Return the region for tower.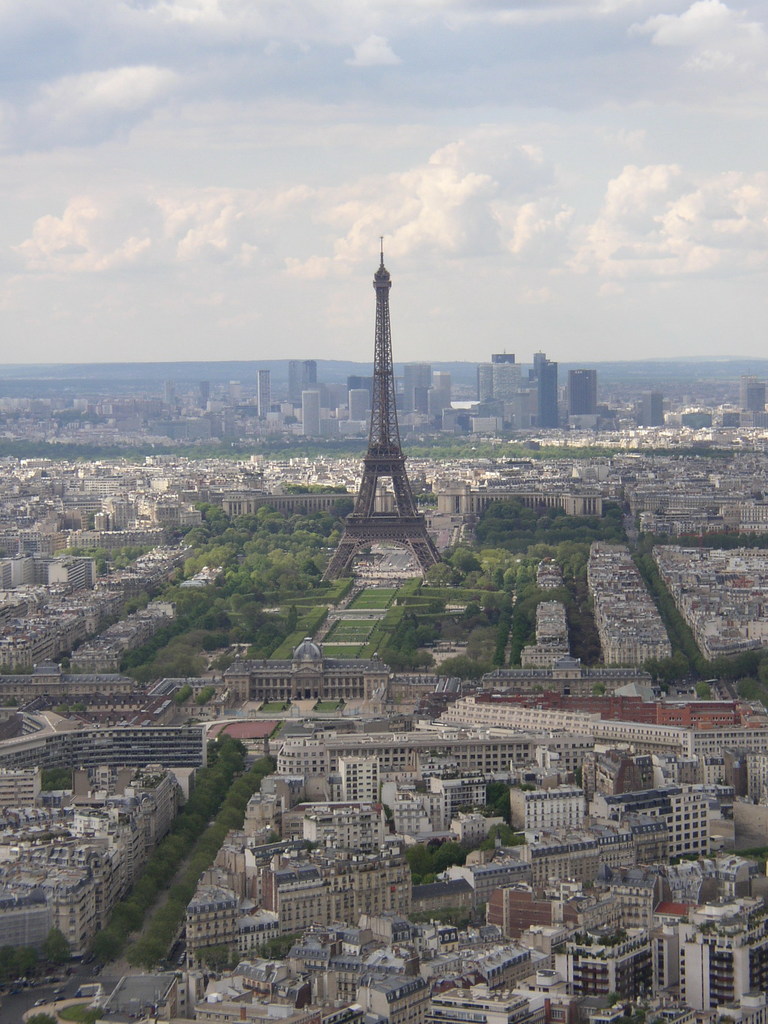
region(312, 232, 451, 592).
